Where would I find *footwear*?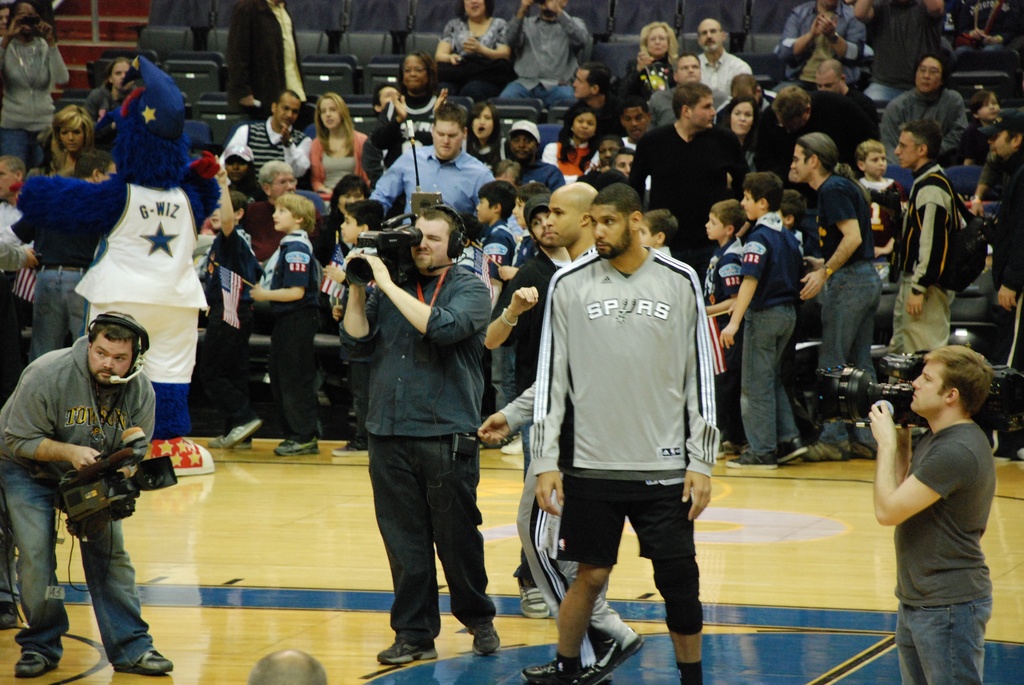
At 465, 611, 497, 656.
